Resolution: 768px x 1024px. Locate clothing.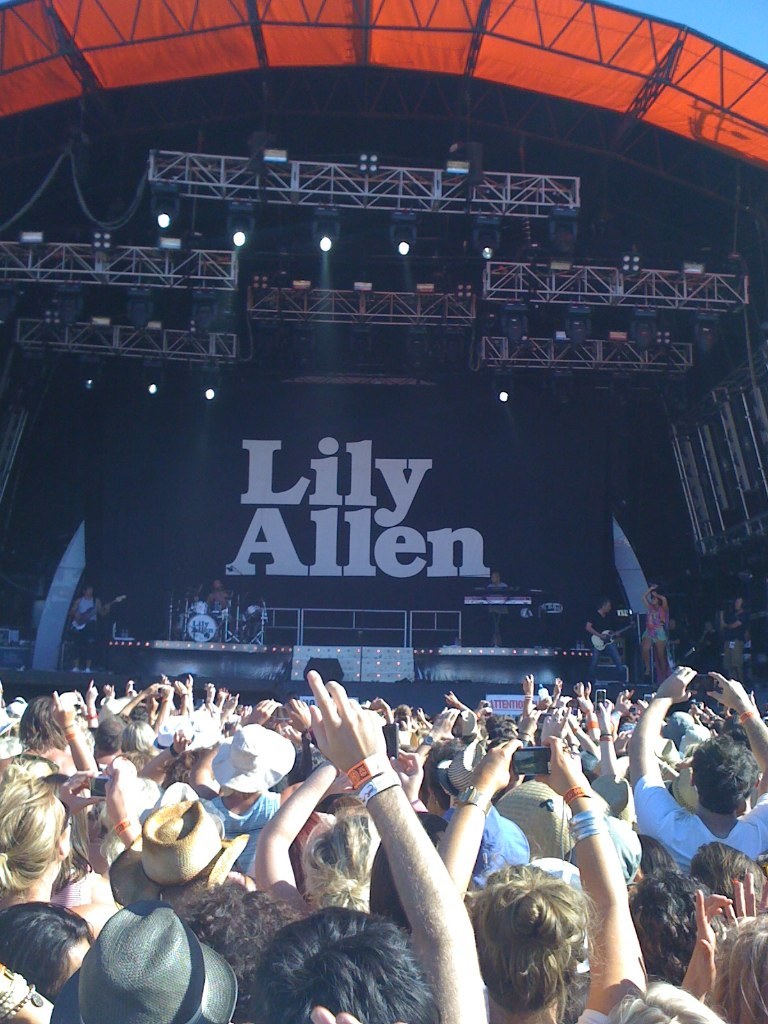
(440,744,528,870).
